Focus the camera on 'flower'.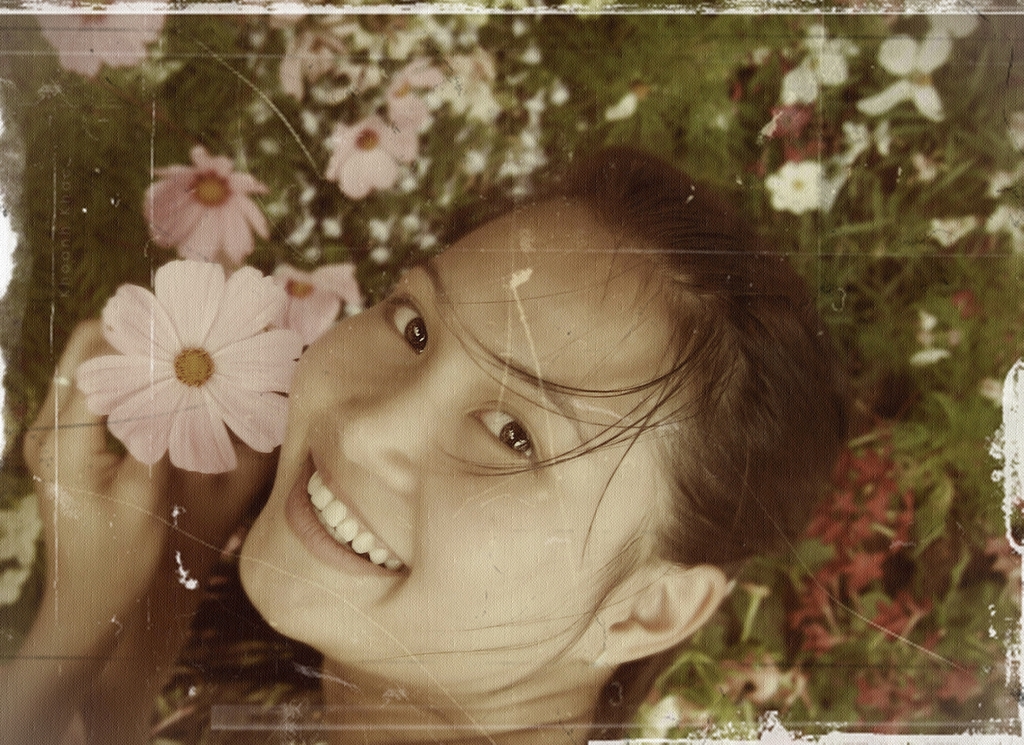
Focus region: 78 282 273 468.
